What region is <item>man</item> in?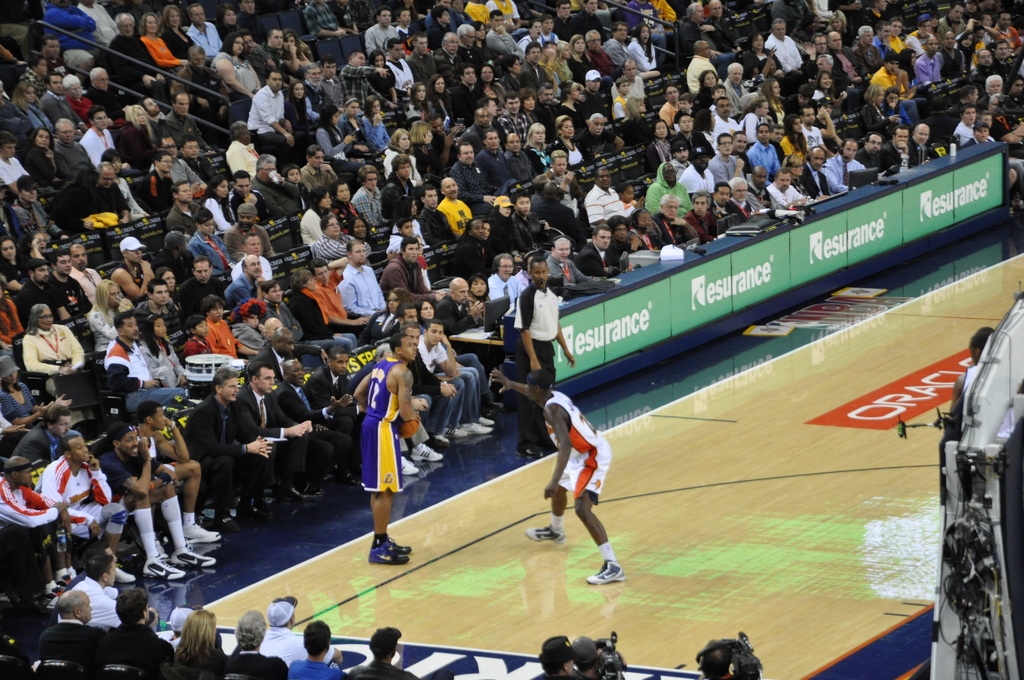
x1=217, y1=610, x2=294, y2=677.
